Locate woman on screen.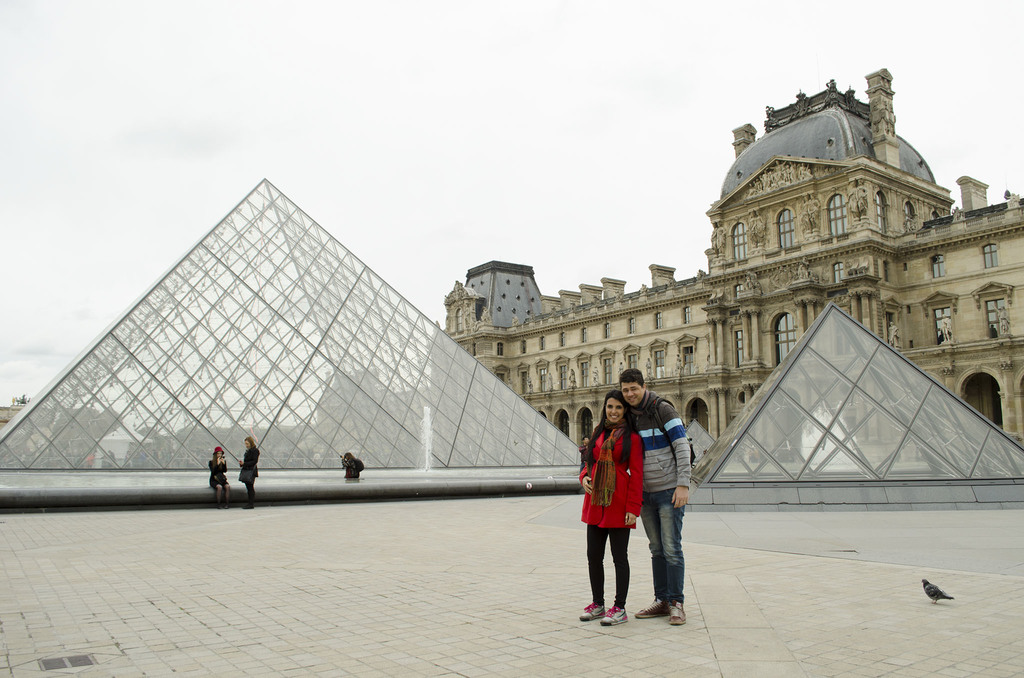
On screen at rect(240, 438, 262, 508).
